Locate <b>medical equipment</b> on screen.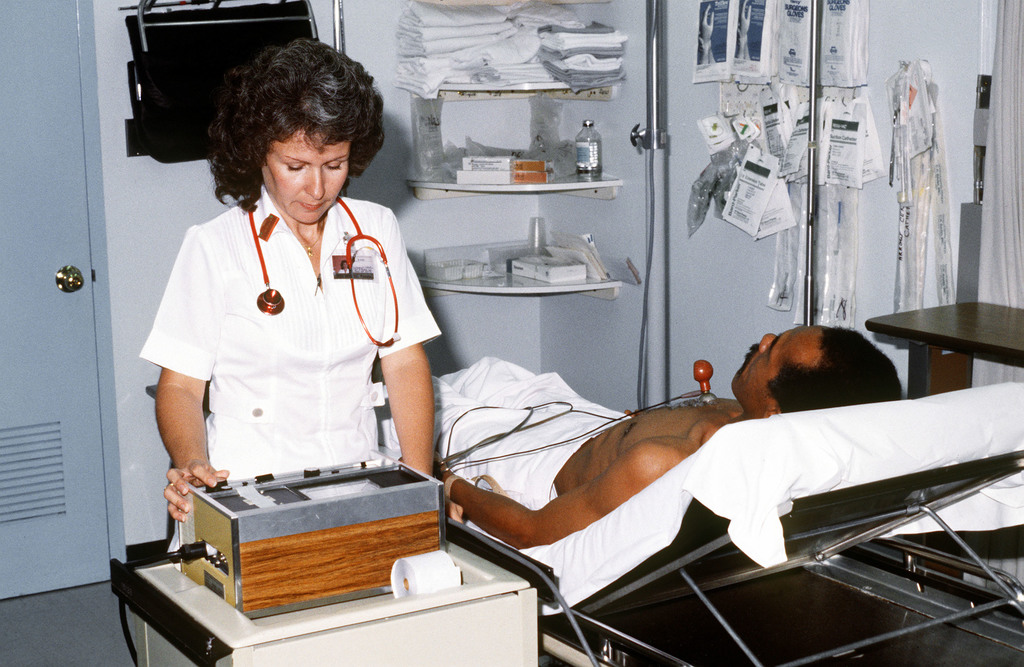
On screen at (left=302, top=222, right=979, bottom=666).
